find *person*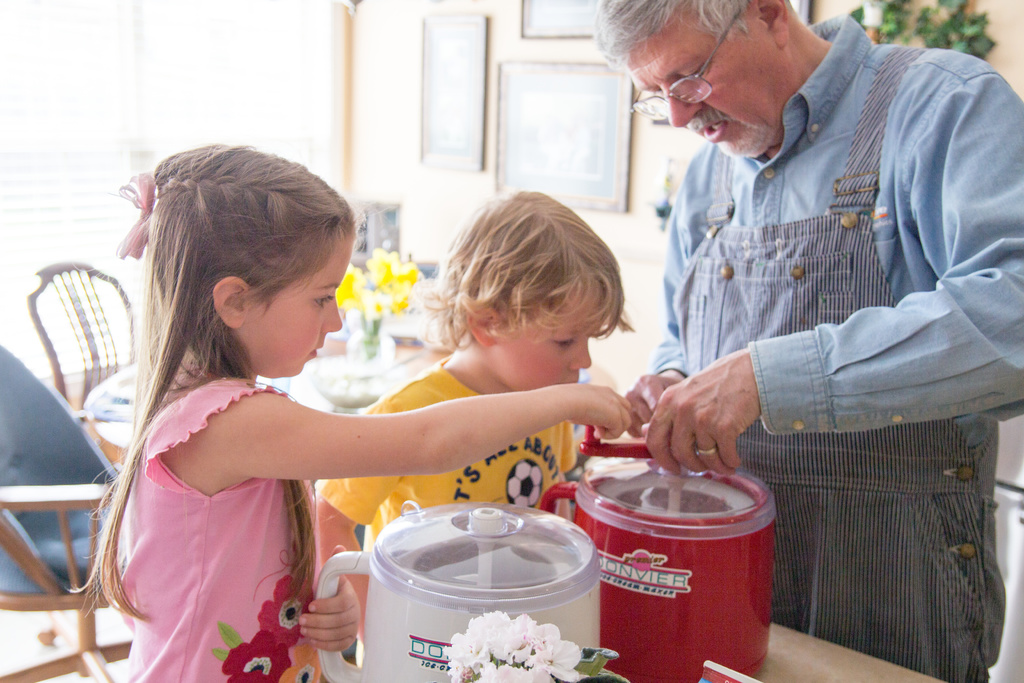
(618, 0, 1023, 682)
